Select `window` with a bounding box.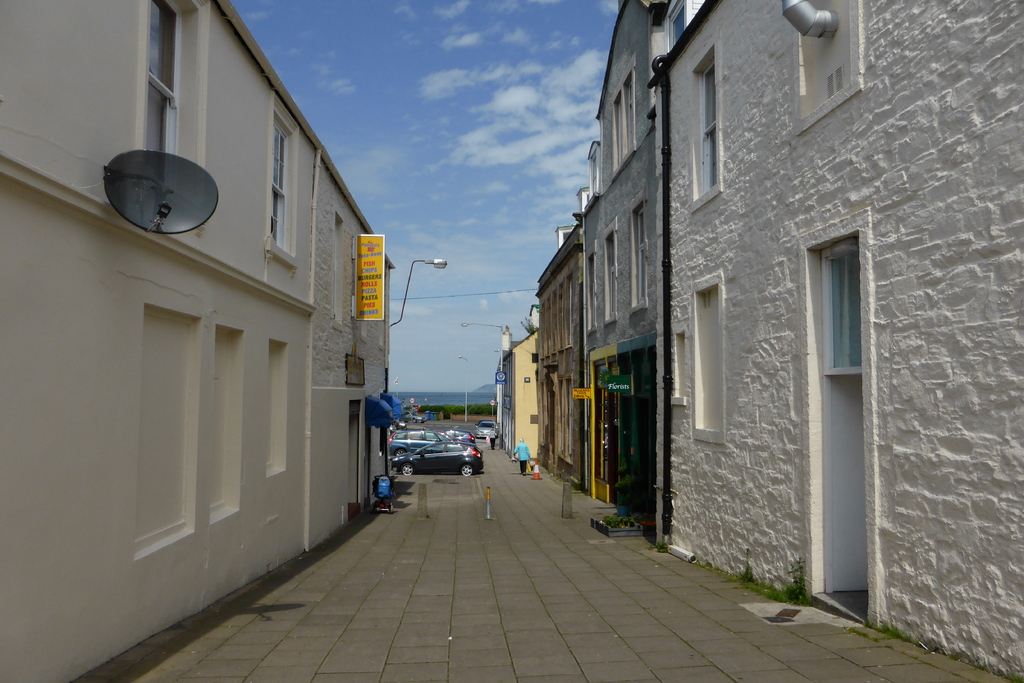
{"x1": 600, "y1": 217, "x2": 619, "y2": 325}.
